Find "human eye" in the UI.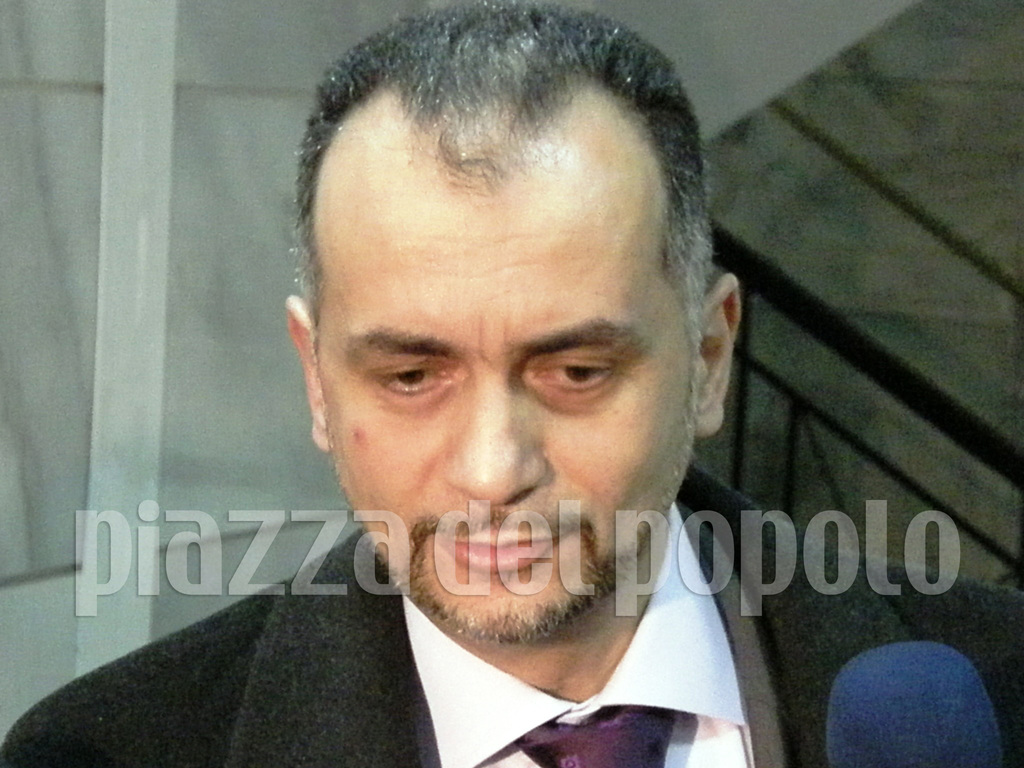
UI element at rect(372, 365, 448, 397).
